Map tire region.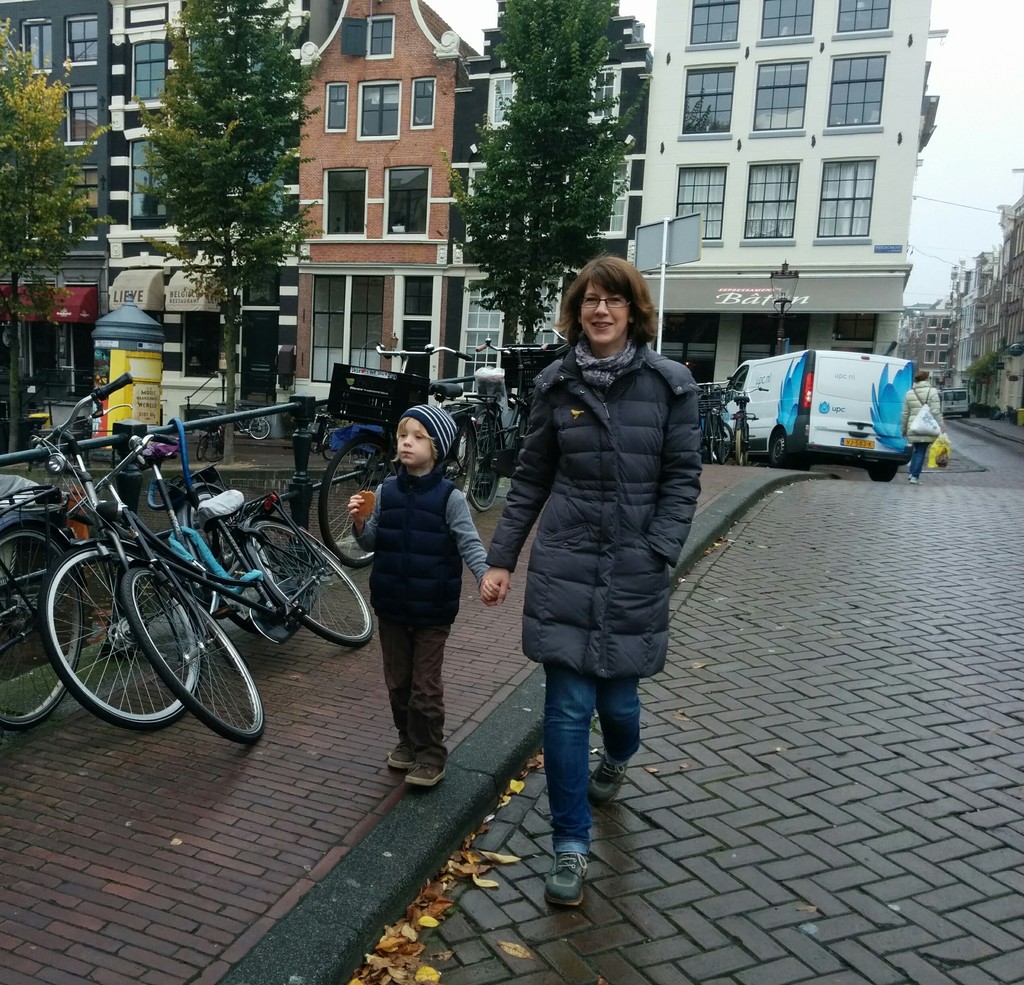
Mapped to detection(868, 457, 899, 484).
